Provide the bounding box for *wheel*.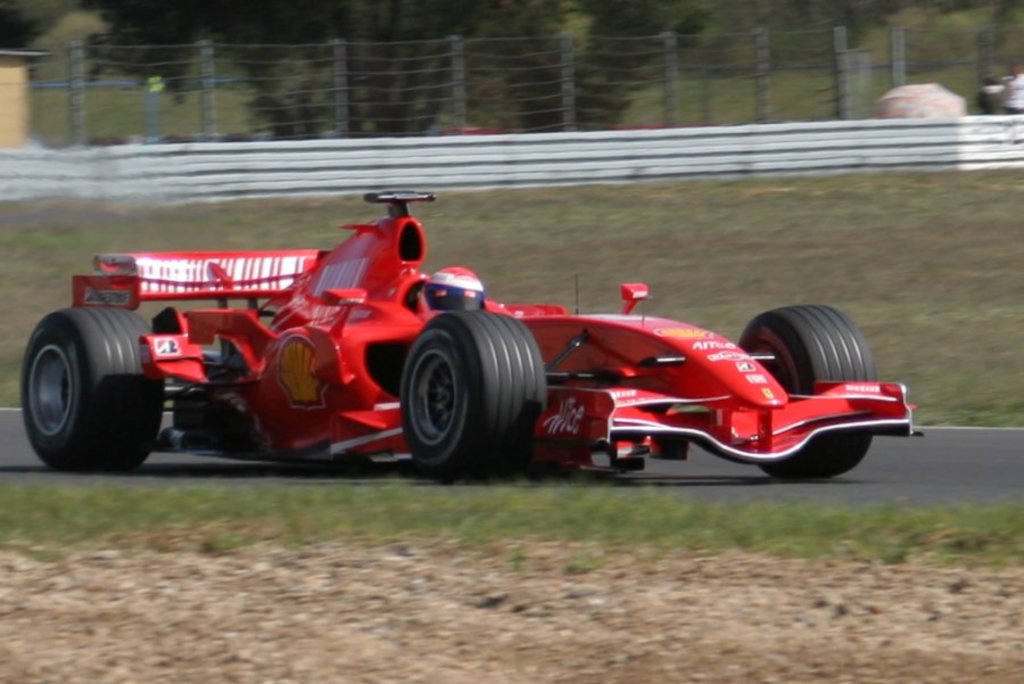
(25, 306, 162, 470).
